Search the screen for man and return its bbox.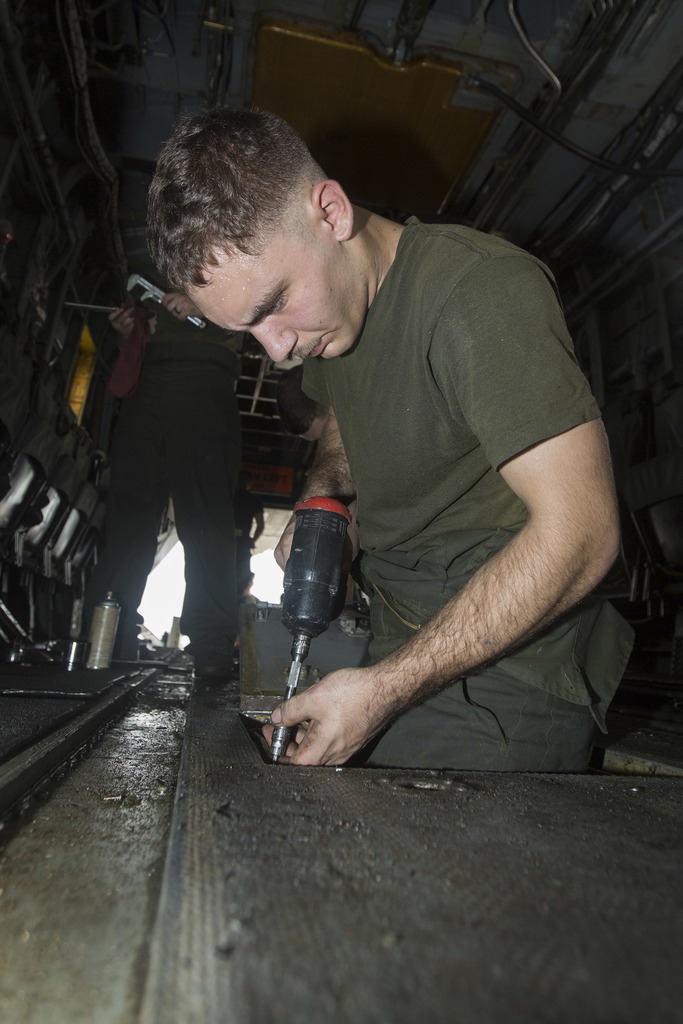
Found: region(151, 88, 625, 800).
